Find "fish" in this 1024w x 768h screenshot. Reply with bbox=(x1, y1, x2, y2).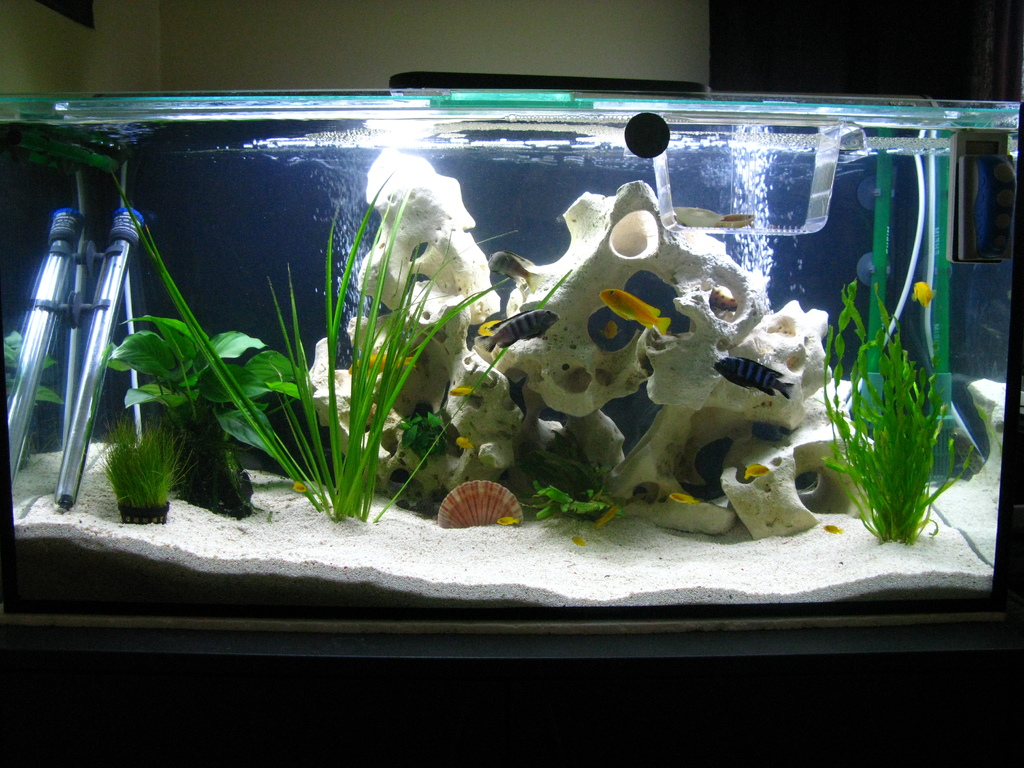
bbox=(911, 278, 936, 308).
